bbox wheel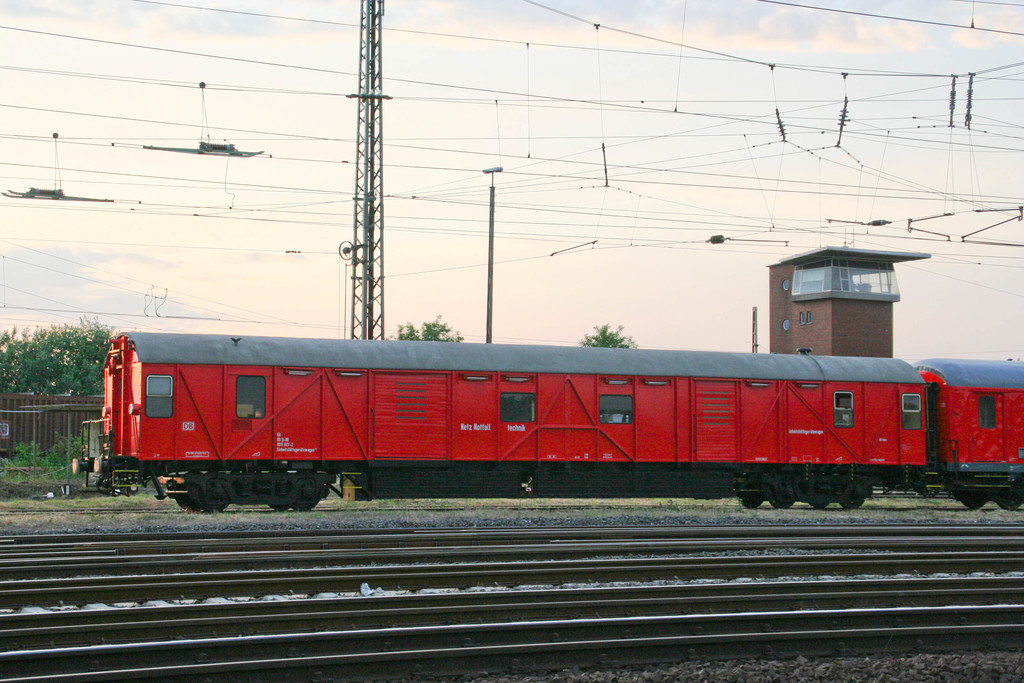
(838,491,868,506)
